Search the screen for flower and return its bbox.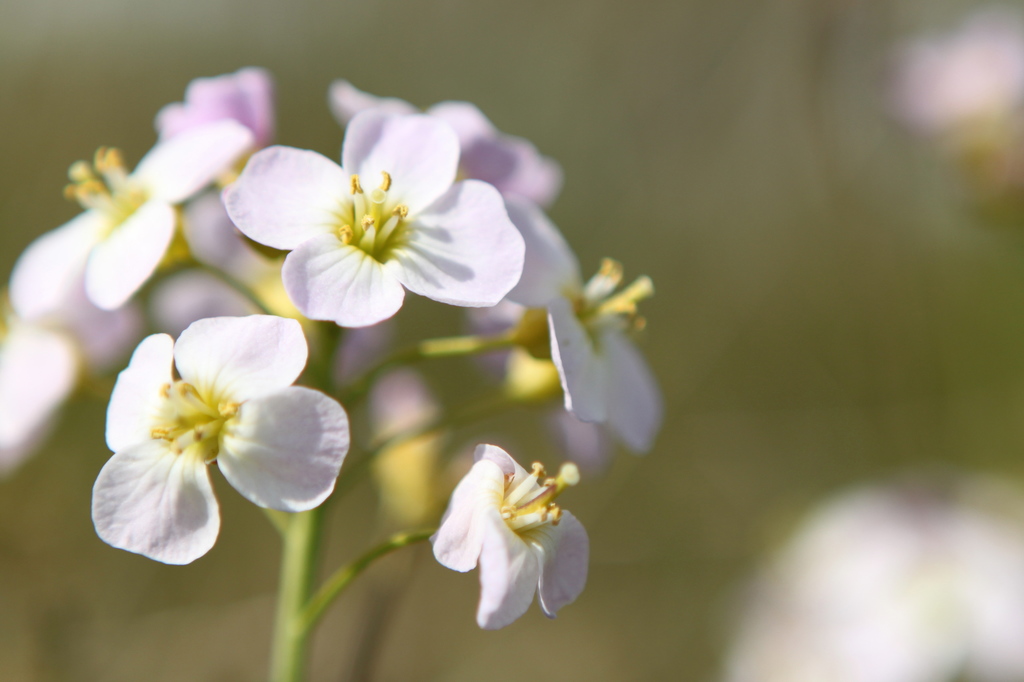
Found: 223:102:522:326.
